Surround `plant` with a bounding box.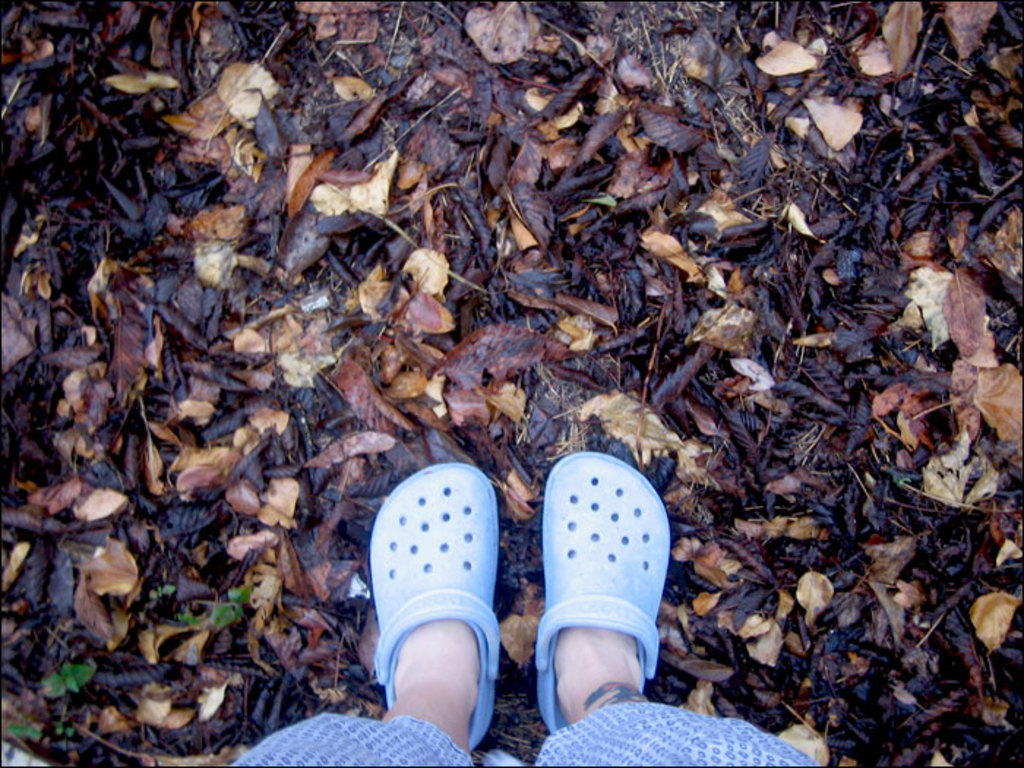
[174,603,200,630].
